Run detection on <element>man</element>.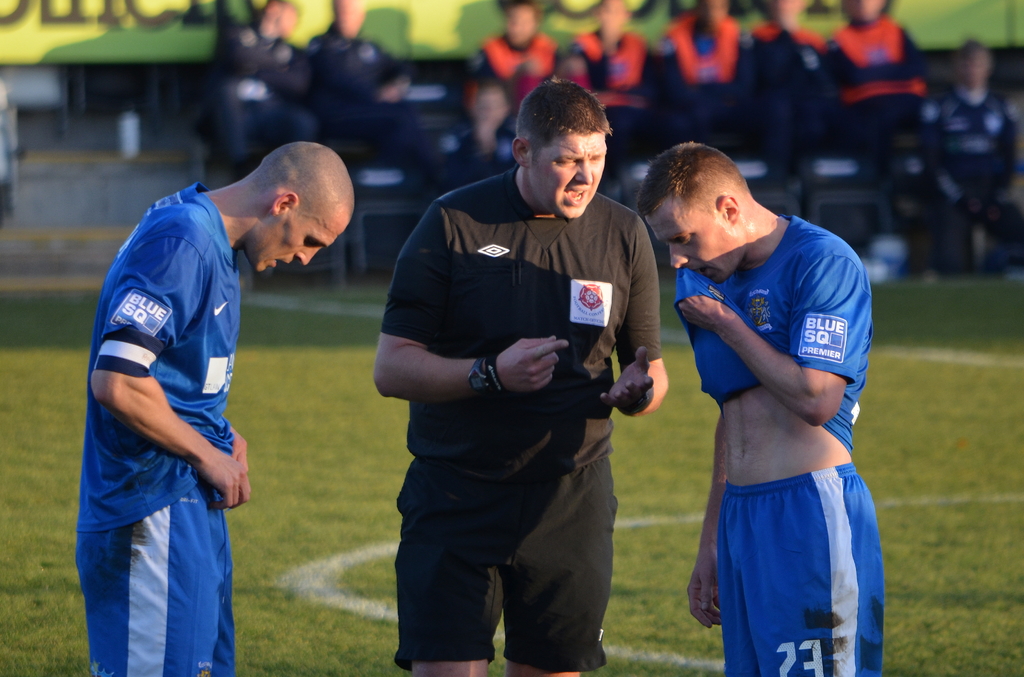
Result: detection(370, 86, 668, 676).
